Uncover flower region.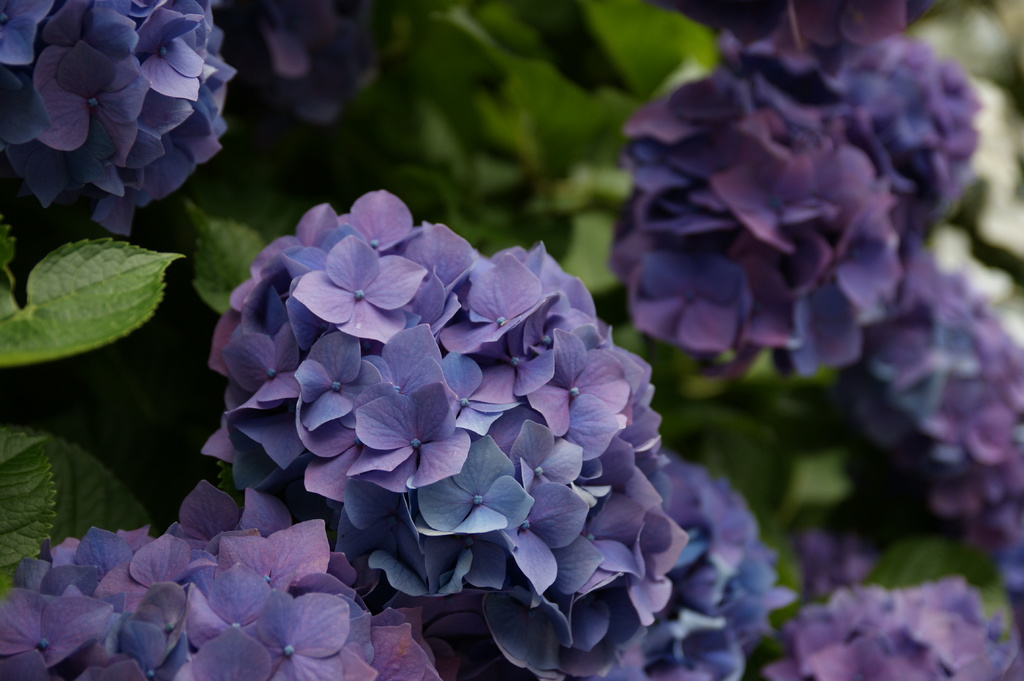
Uncovered: l=0, t=0, r=241, b=241.
